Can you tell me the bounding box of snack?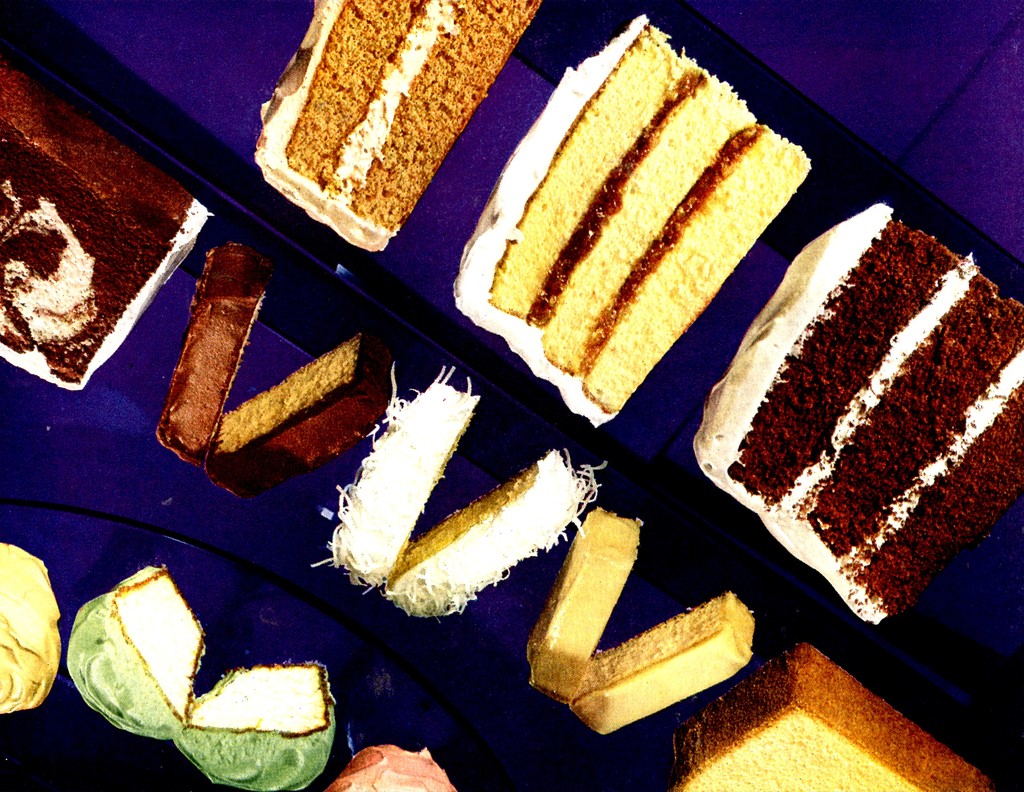
l=64, t=562, r=342, b=791.
